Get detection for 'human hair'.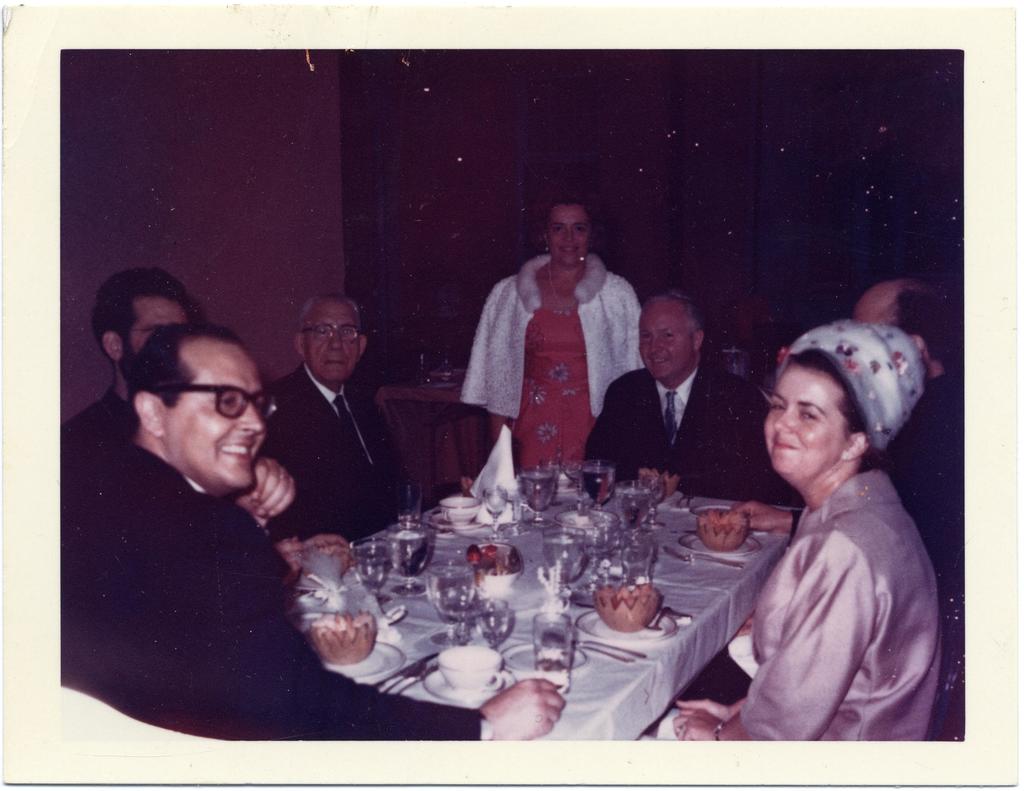
Detection: 127,323,244,424.
